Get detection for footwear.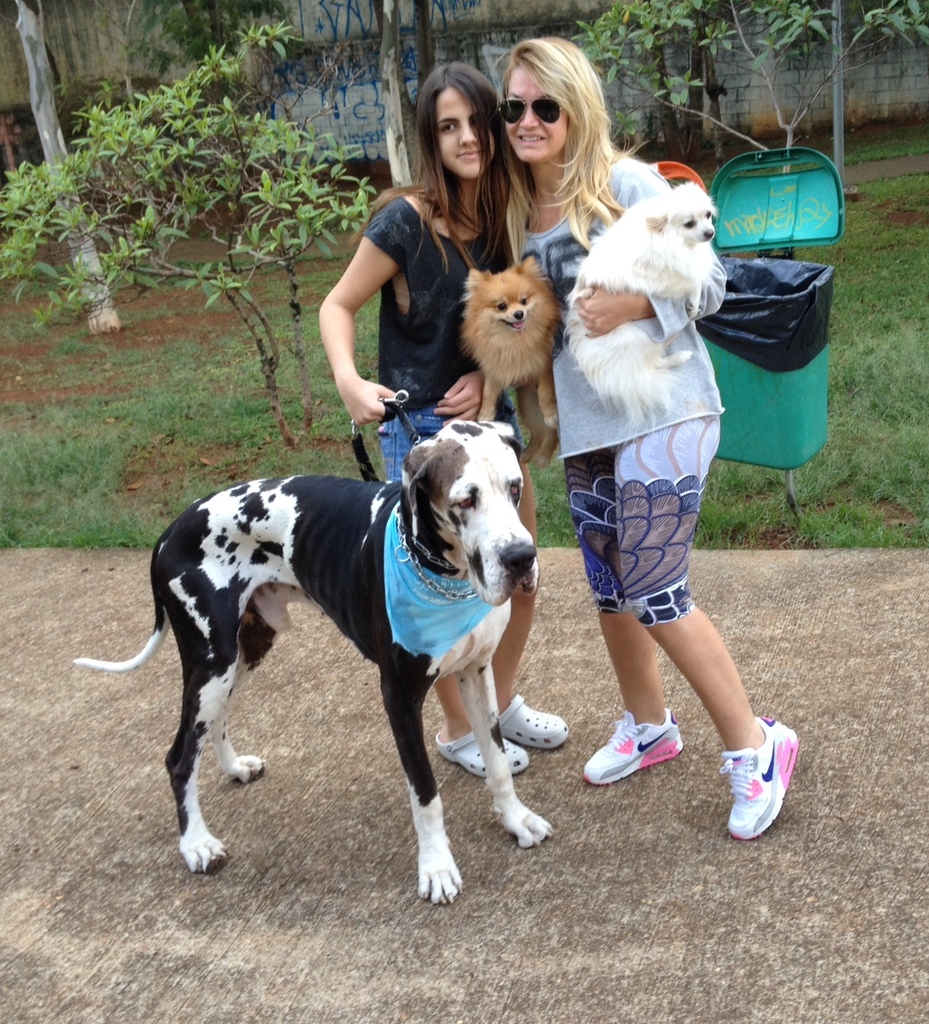
Detection: box=[716, 699, 795, 847].
